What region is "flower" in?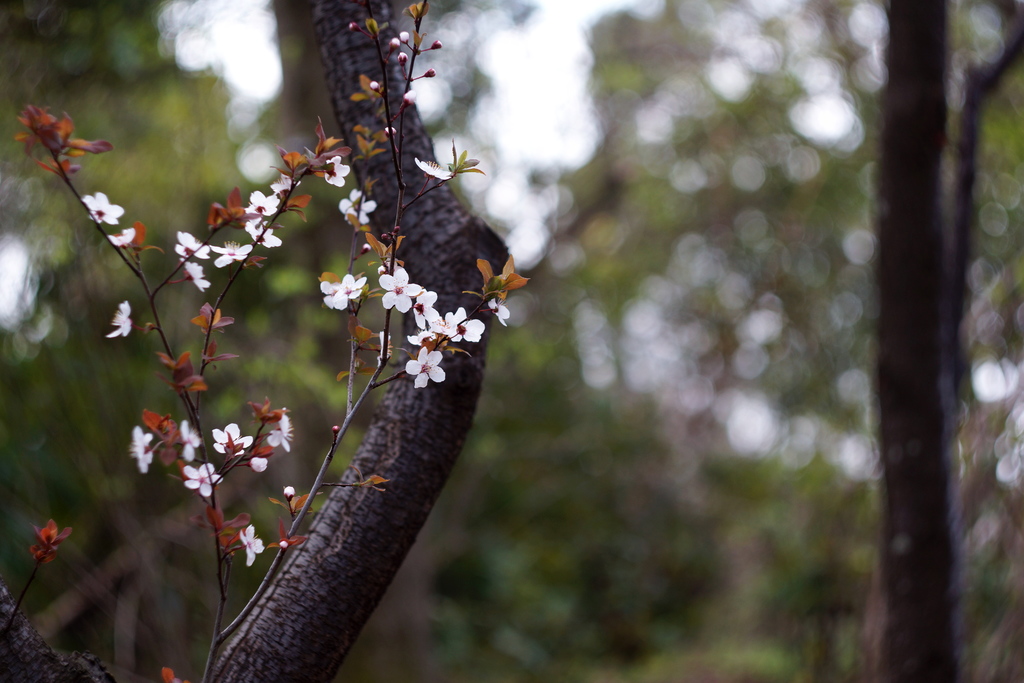
<bbox>489, 295, 511, 327</bbox>.
